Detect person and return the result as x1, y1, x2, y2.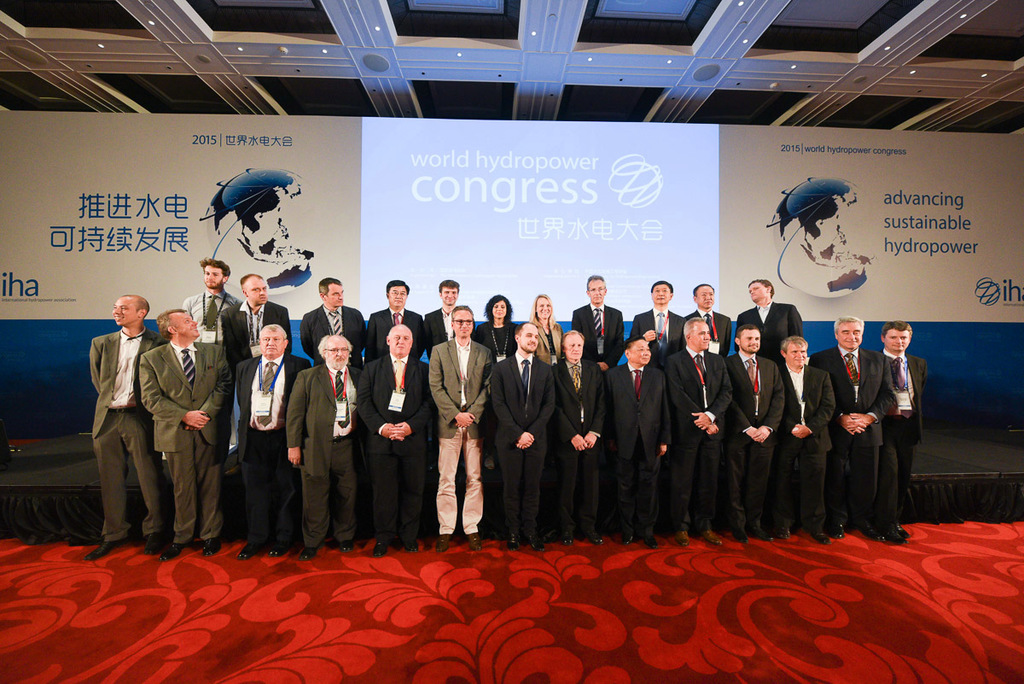
184, 259, 246, 341.
